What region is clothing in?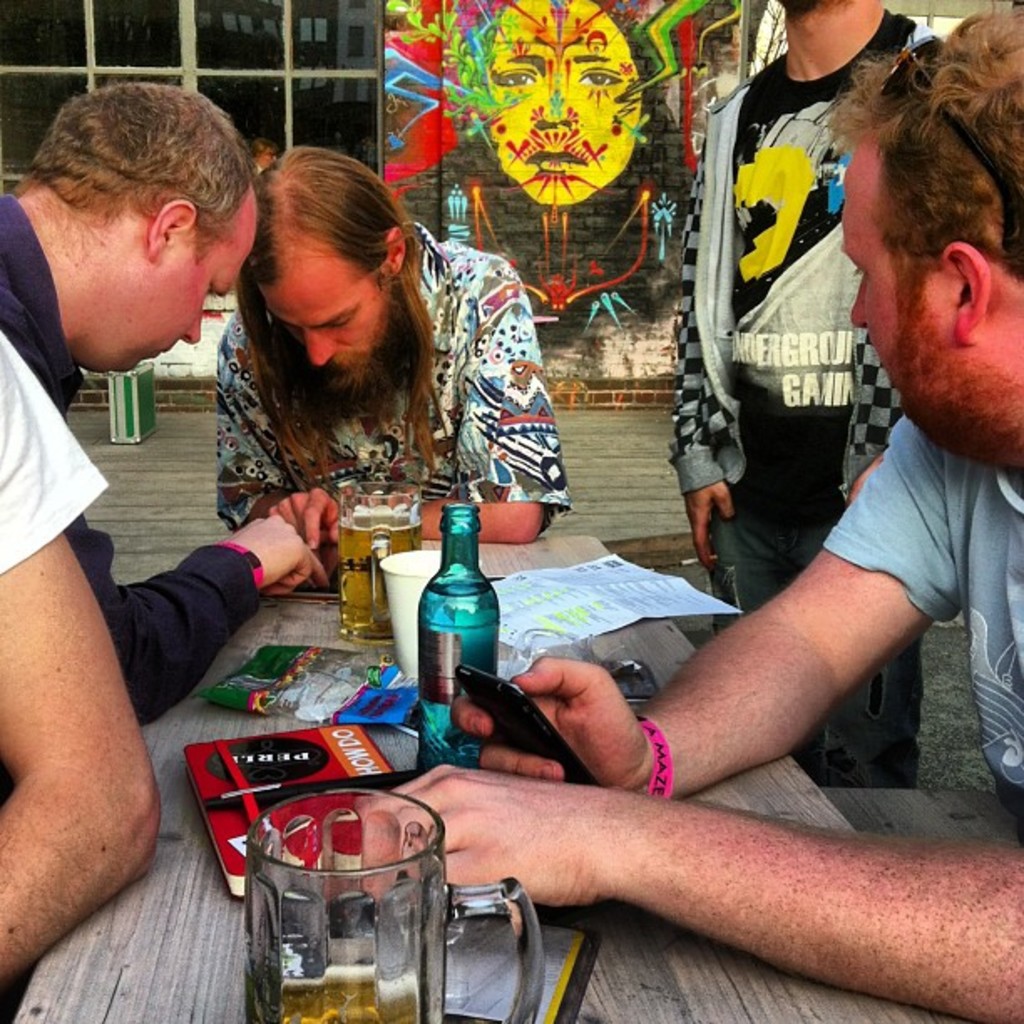
176/207/591/540.
